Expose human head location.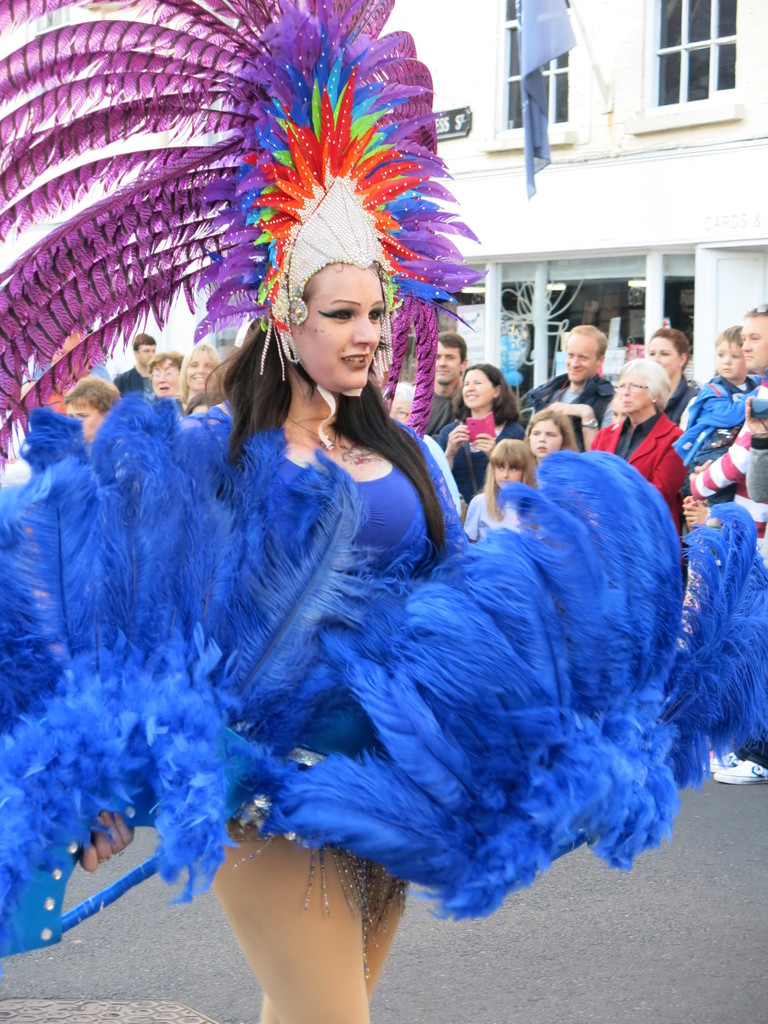
Exposed at x1=65, y1=380, x2=135, y2=440.
